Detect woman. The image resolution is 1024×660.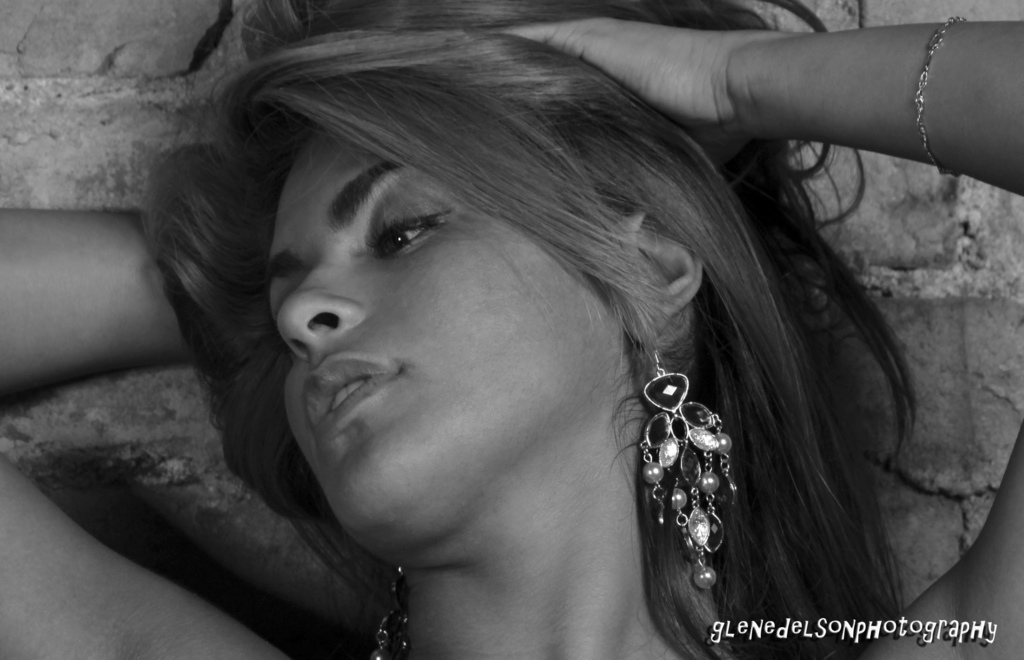
0 0 1023 659.
